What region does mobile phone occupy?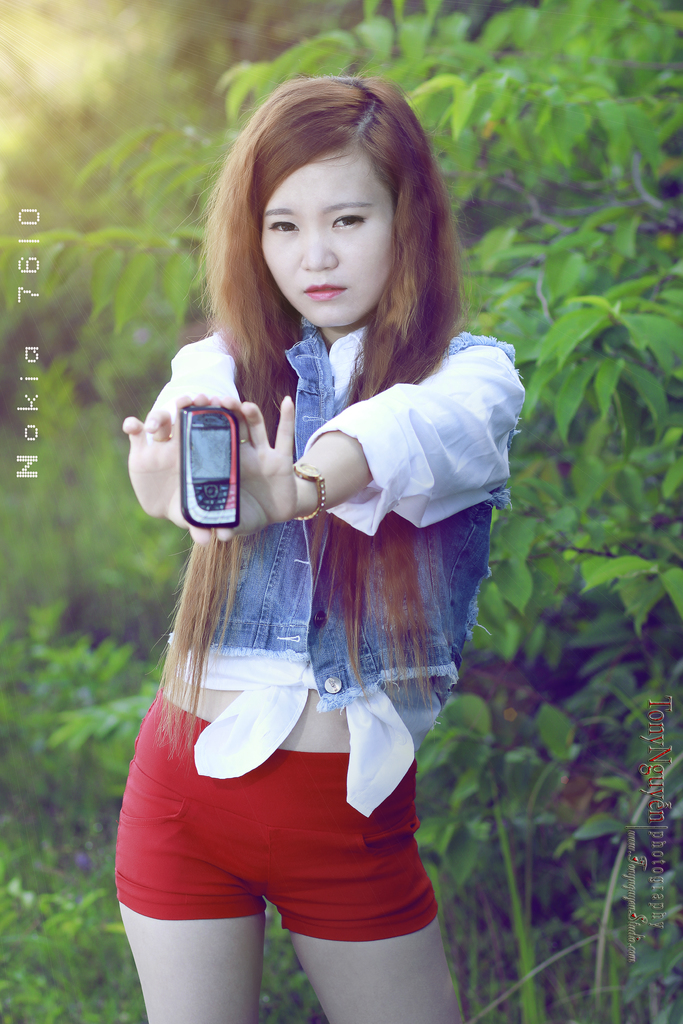
(x1=176, y1=406, x2=240, y2=531).
